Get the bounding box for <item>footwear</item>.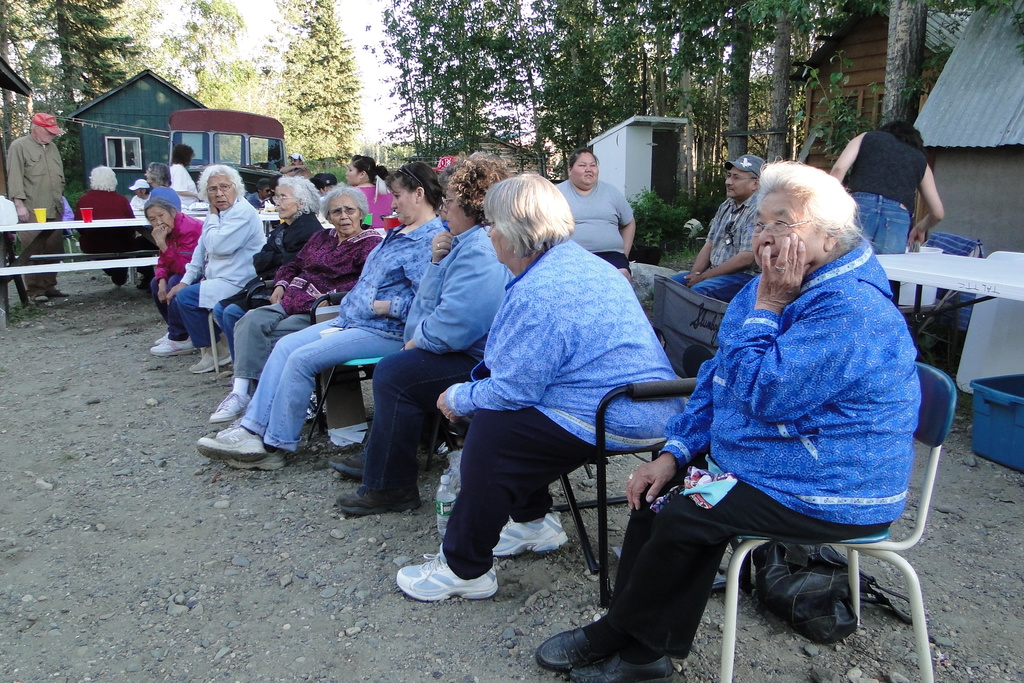
{"x1": 567, "y1": 649, "x2": 676, "y2": 682}.
